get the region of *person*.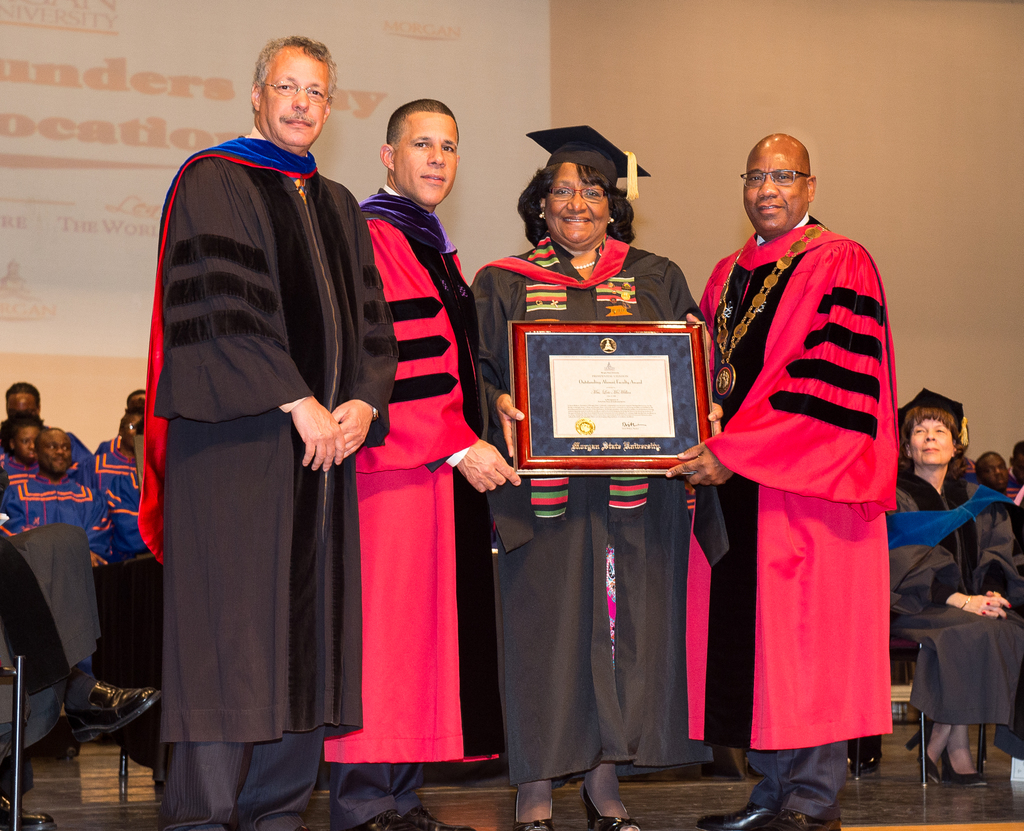
x1=474, y1=117, x2=721, y2=830.
